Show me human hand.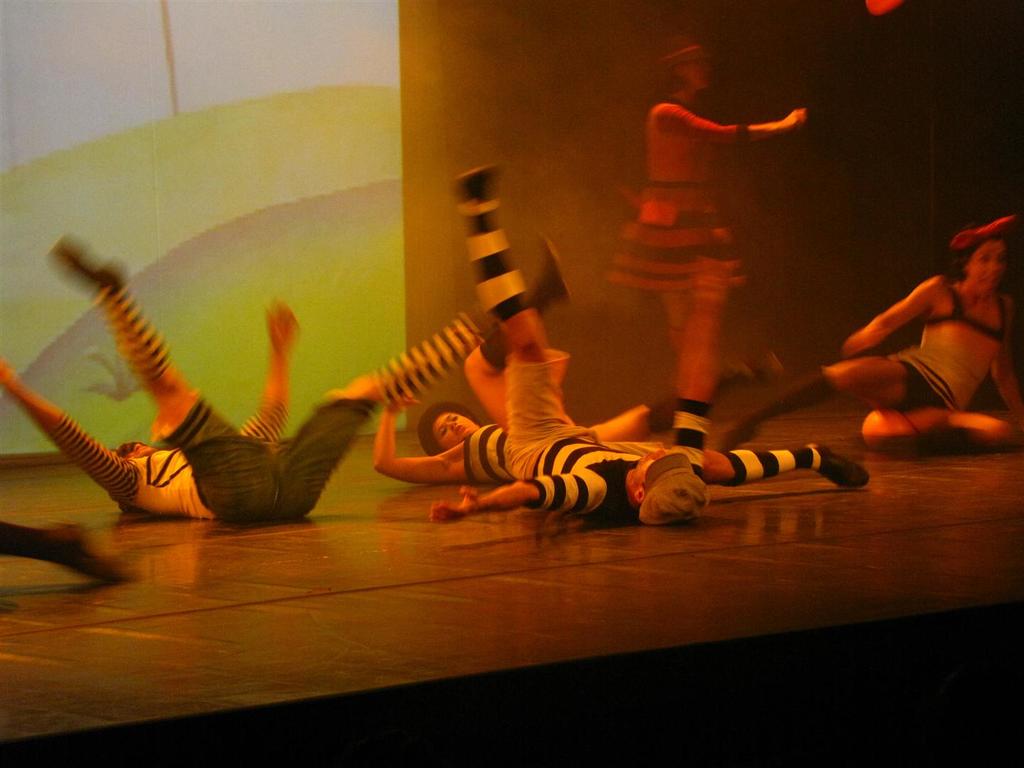
human hand is here: <bbox>431, 484, 478, 523</bbox>.
